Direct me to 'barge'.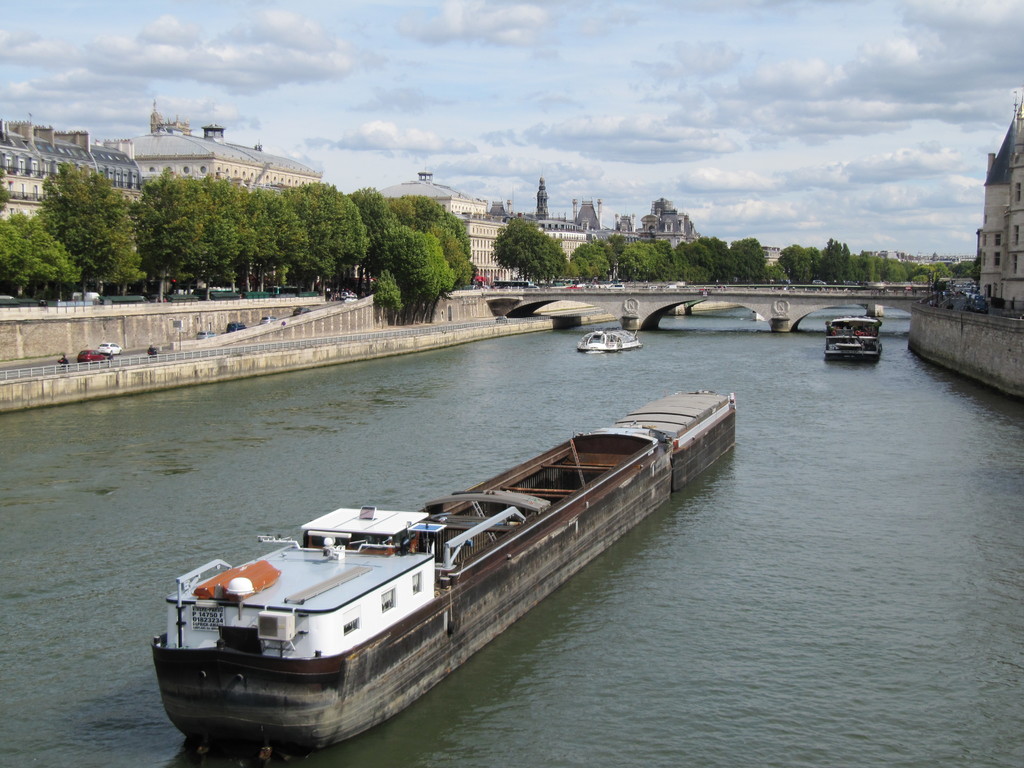
Direction: pyautogui.locateOnScreen(826, 314, 883, 362).
